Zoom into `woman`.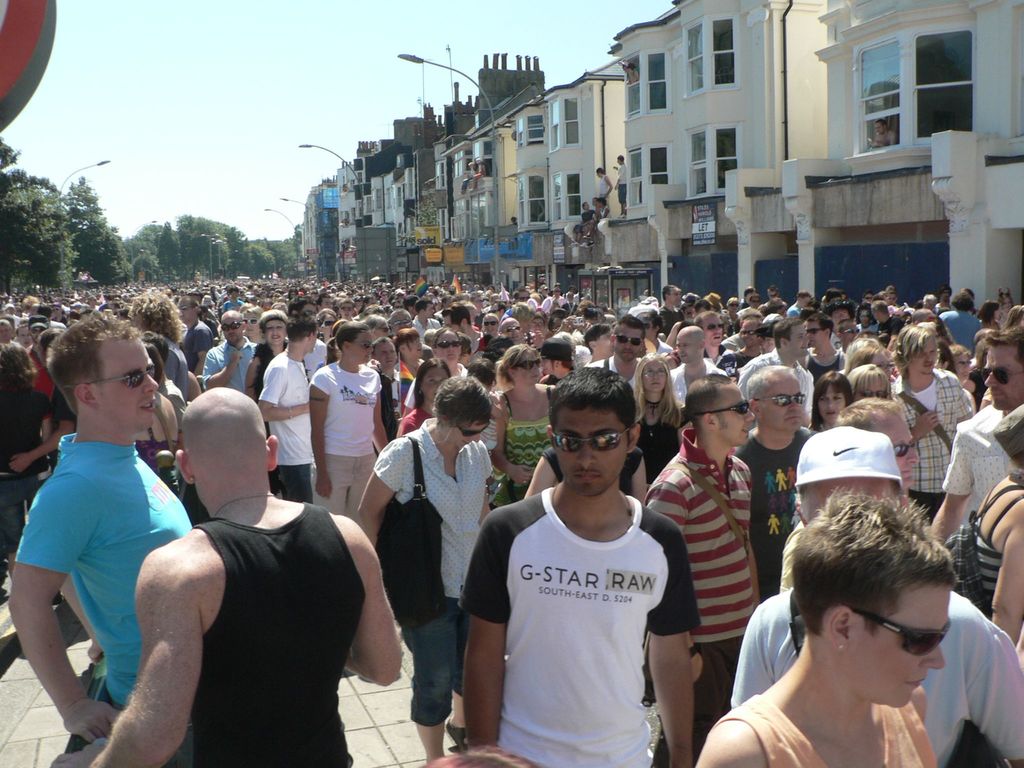
Zoom target: BBox(525, 398, 645, 500).
